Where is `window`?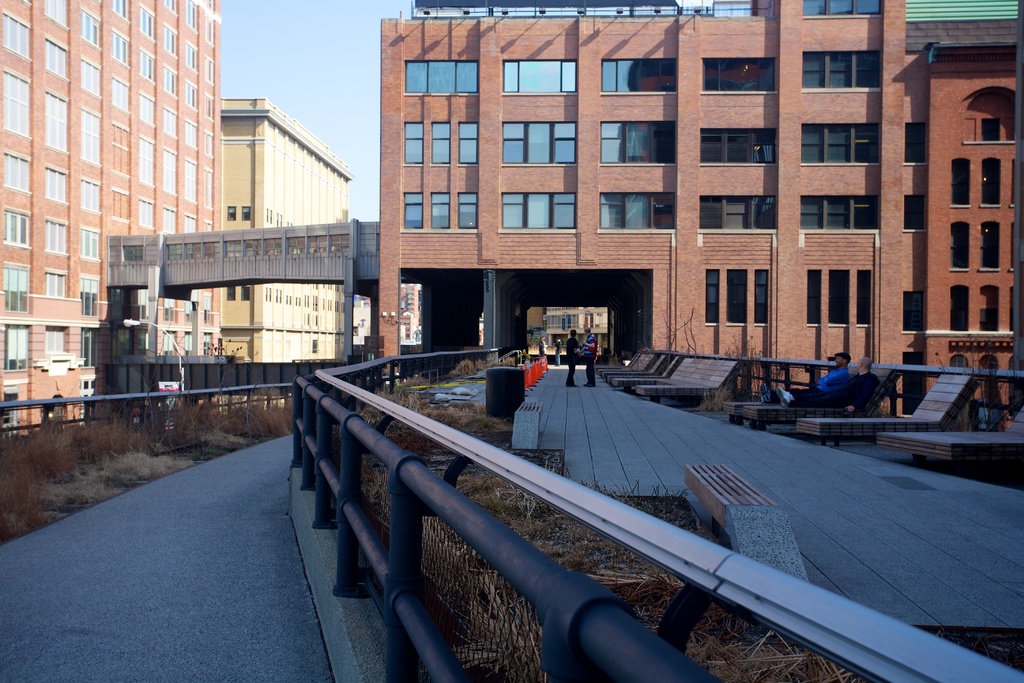
locate(138, 194, 156, 227).
